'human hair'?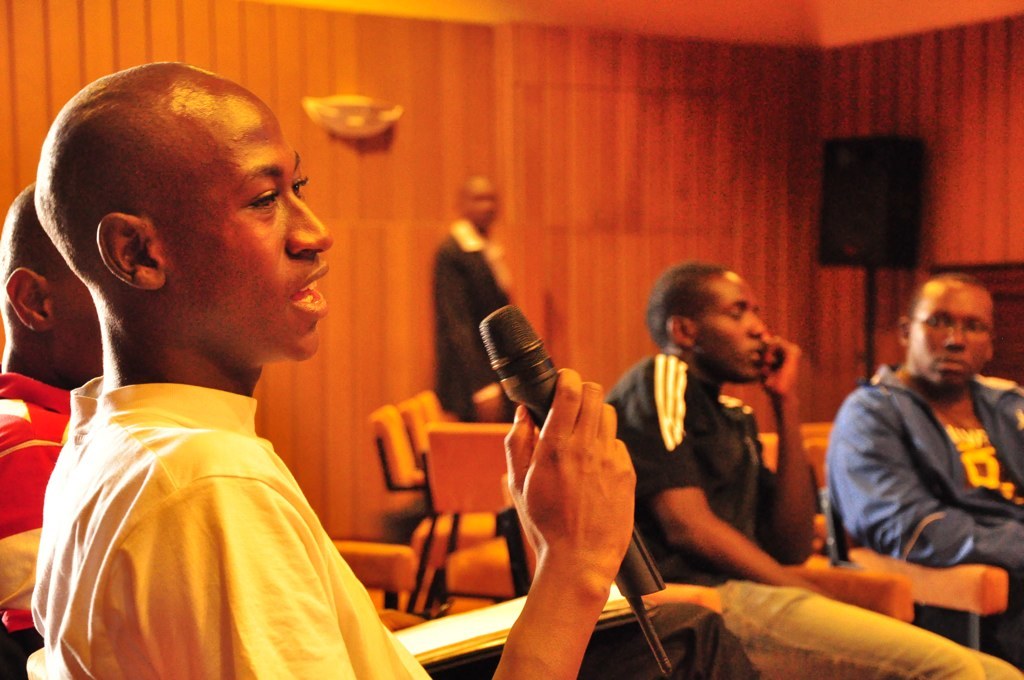
[left=644, top=261, right=728, bottom=348]
